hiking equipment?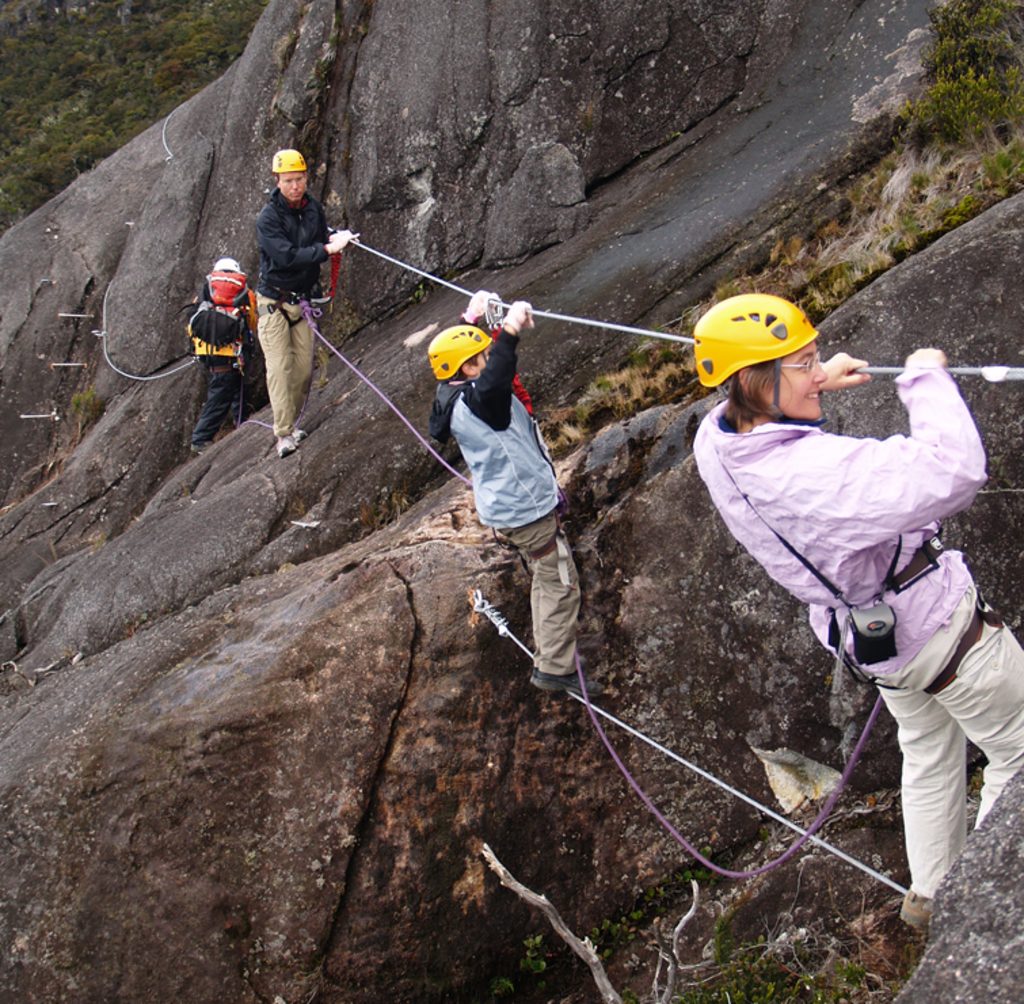
x1=480, y1=288, x2=576, y2=592
